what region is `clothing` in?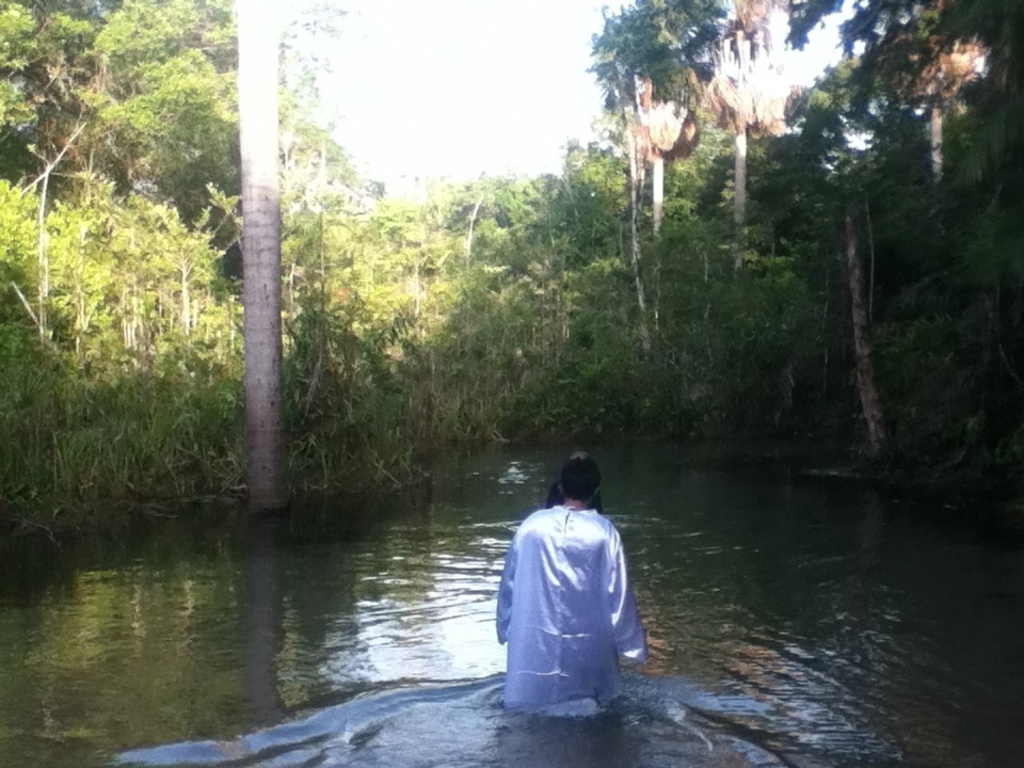
[496,476,639,715].
